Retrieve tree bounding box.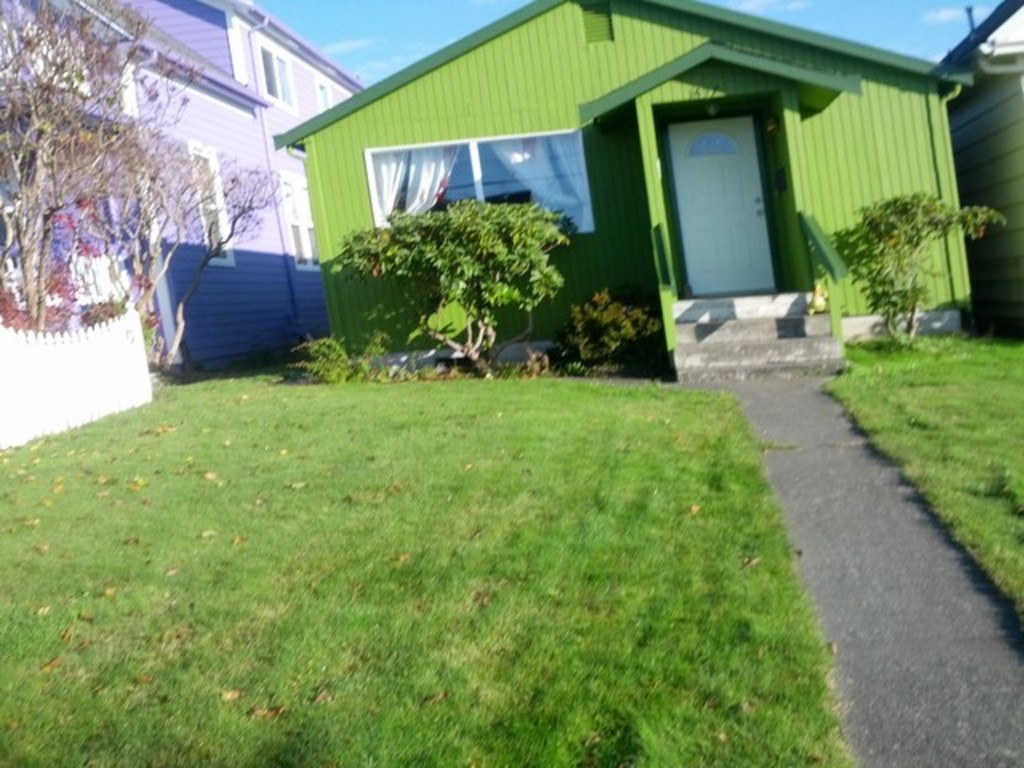
Bounding box: 0:0:294:379.
